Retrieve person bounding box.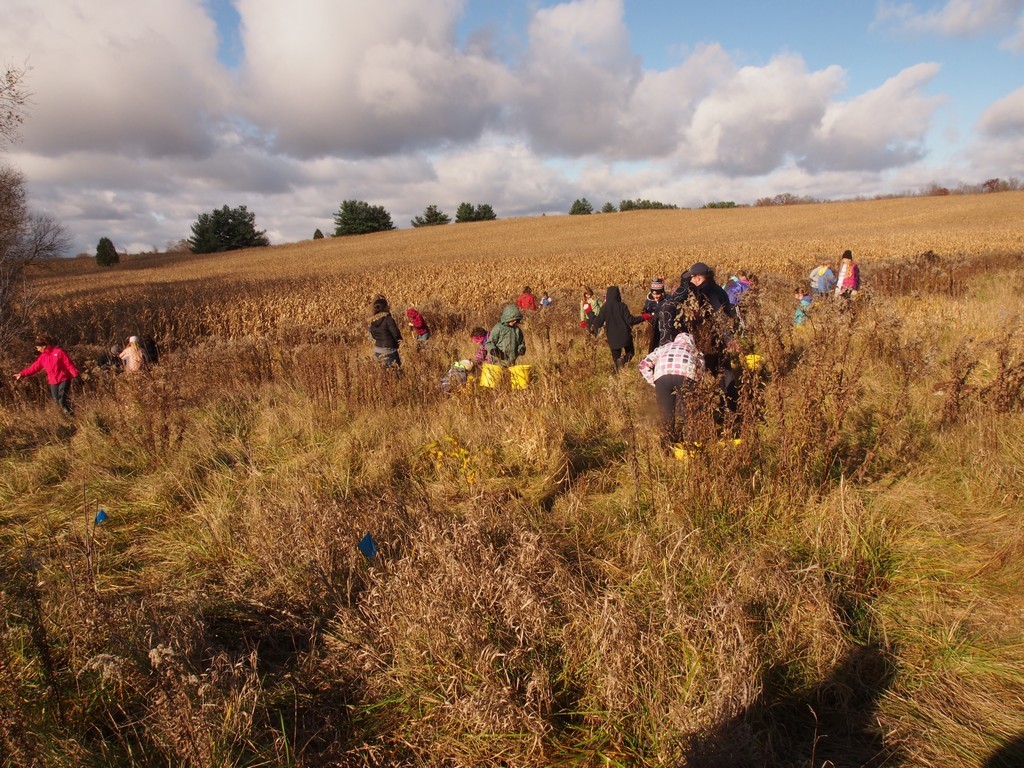
Bounding box: 792, 287, 814, 329.
